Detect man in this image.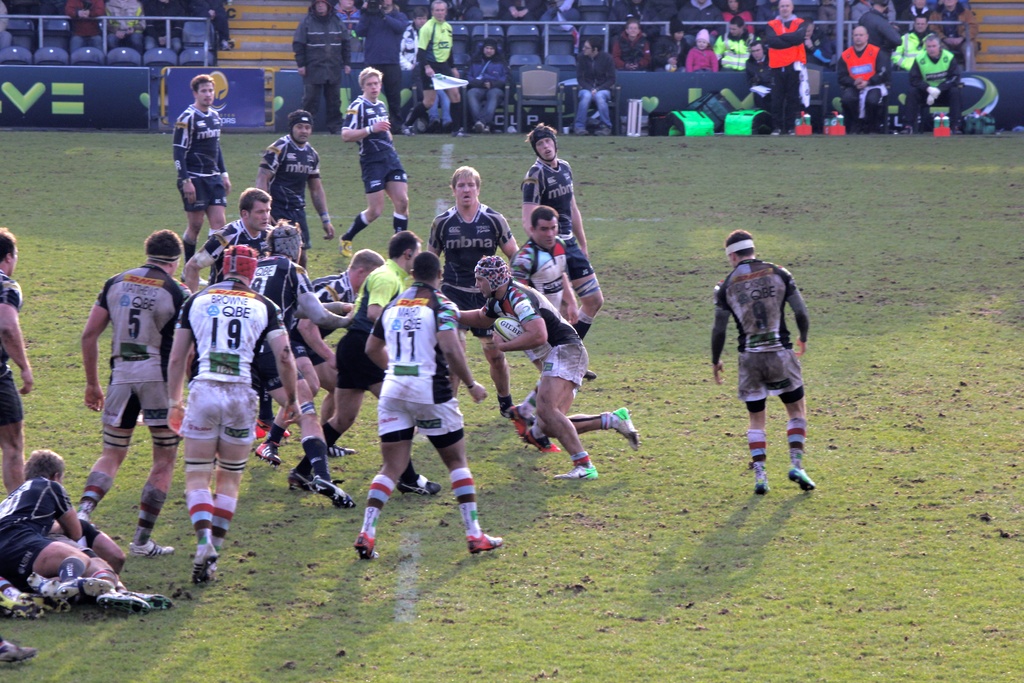
Detection: bbox=[30, 498, 125, 616].
